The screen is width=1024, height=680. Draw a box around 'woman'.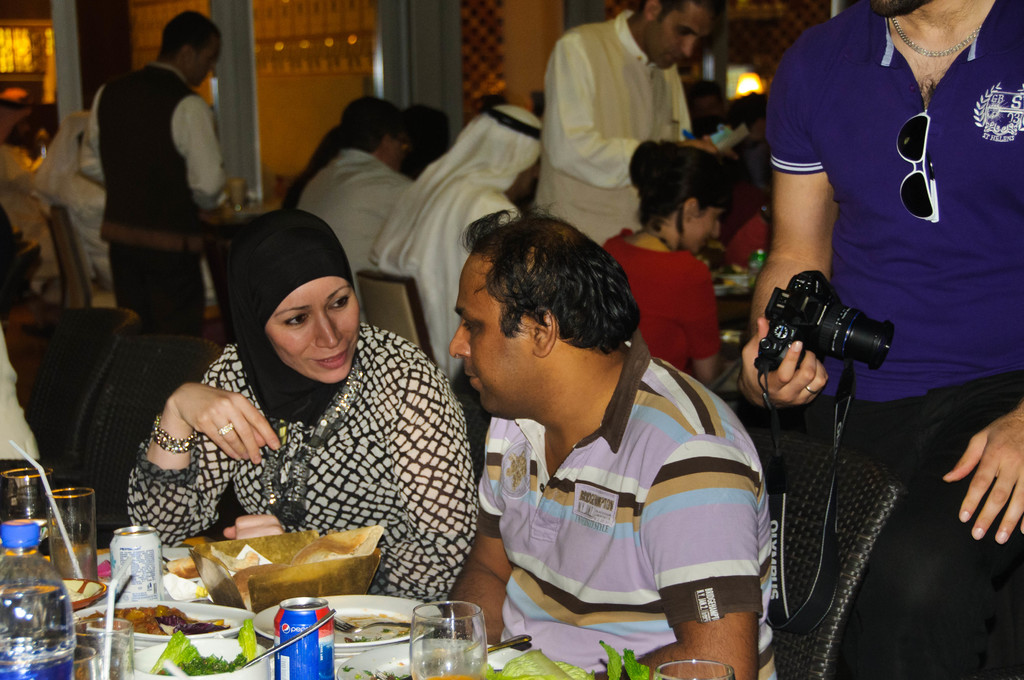
x1=134, y1=161, x2=403, y2=616.
